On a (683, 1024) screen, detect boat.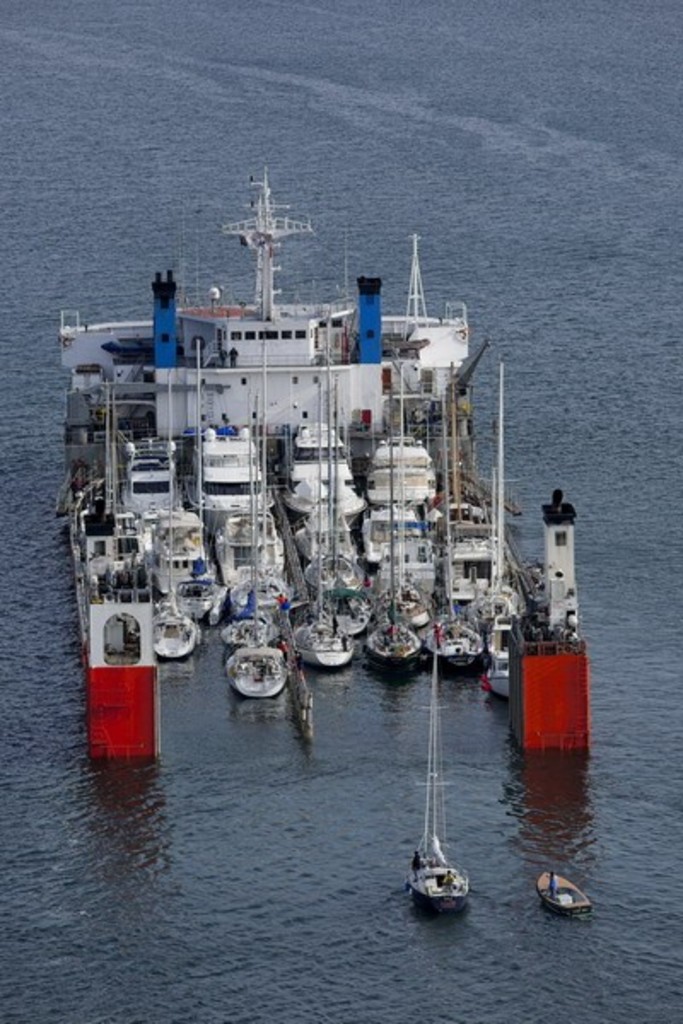
<box>283,415,355,488</box>.
